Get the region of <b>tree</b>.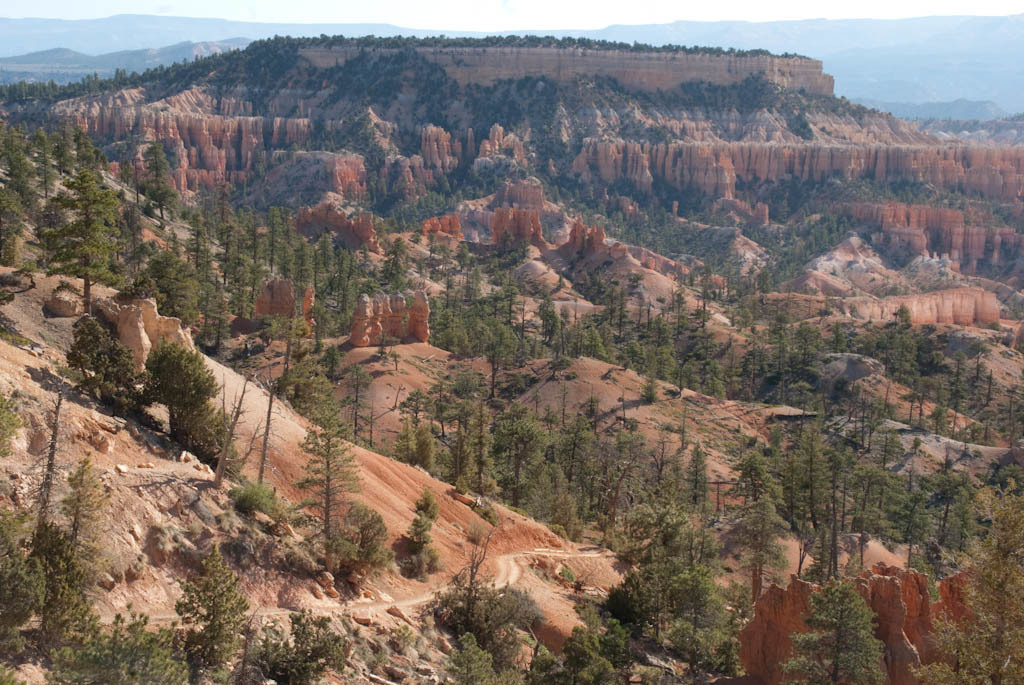
(x1=604, y1=508, x2=665, y2=630).
